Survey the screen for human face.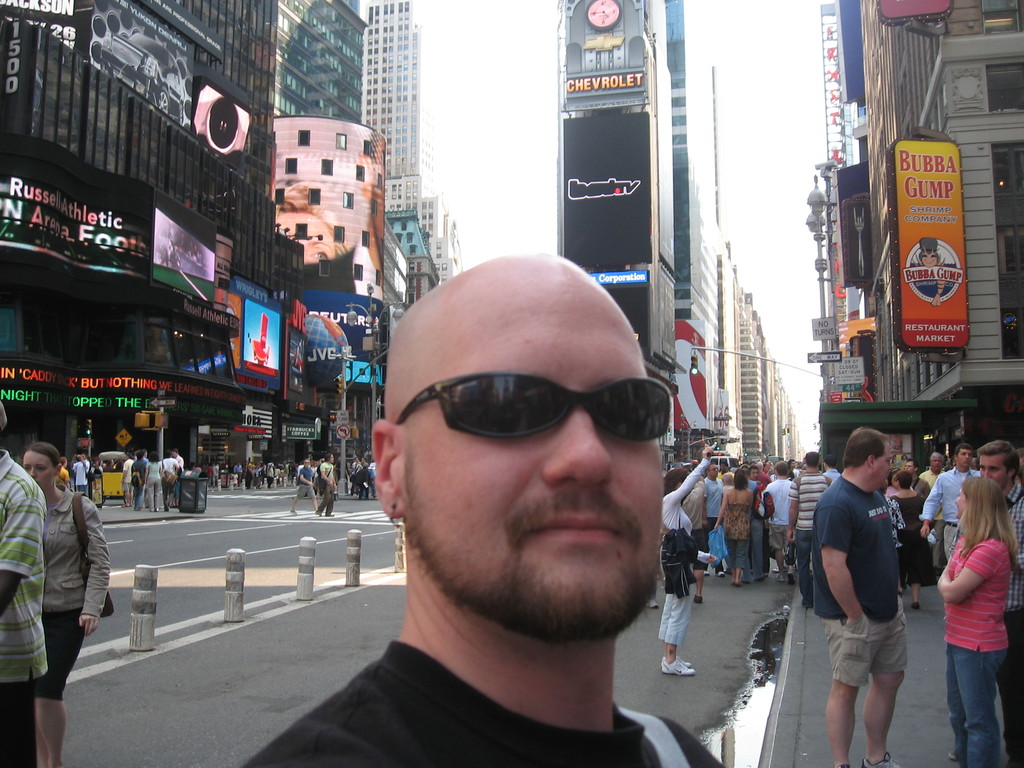
Survey found: bbox=(407, 280, 661, 632).
